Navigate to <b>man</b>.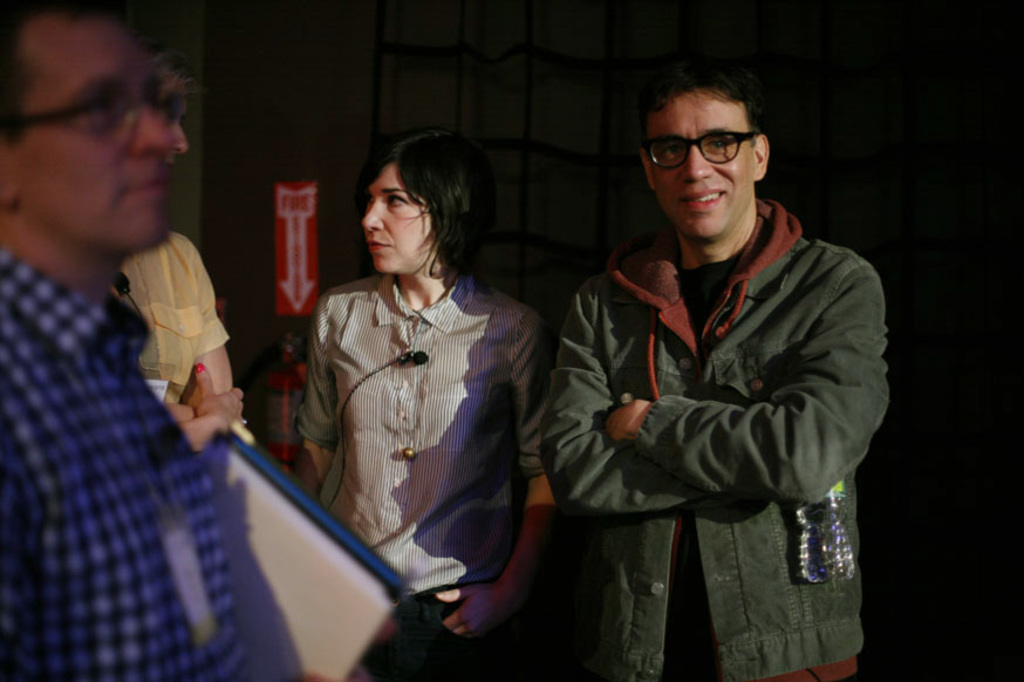
Navigation target: [left=490, top=67, right=896, bottom=674].
